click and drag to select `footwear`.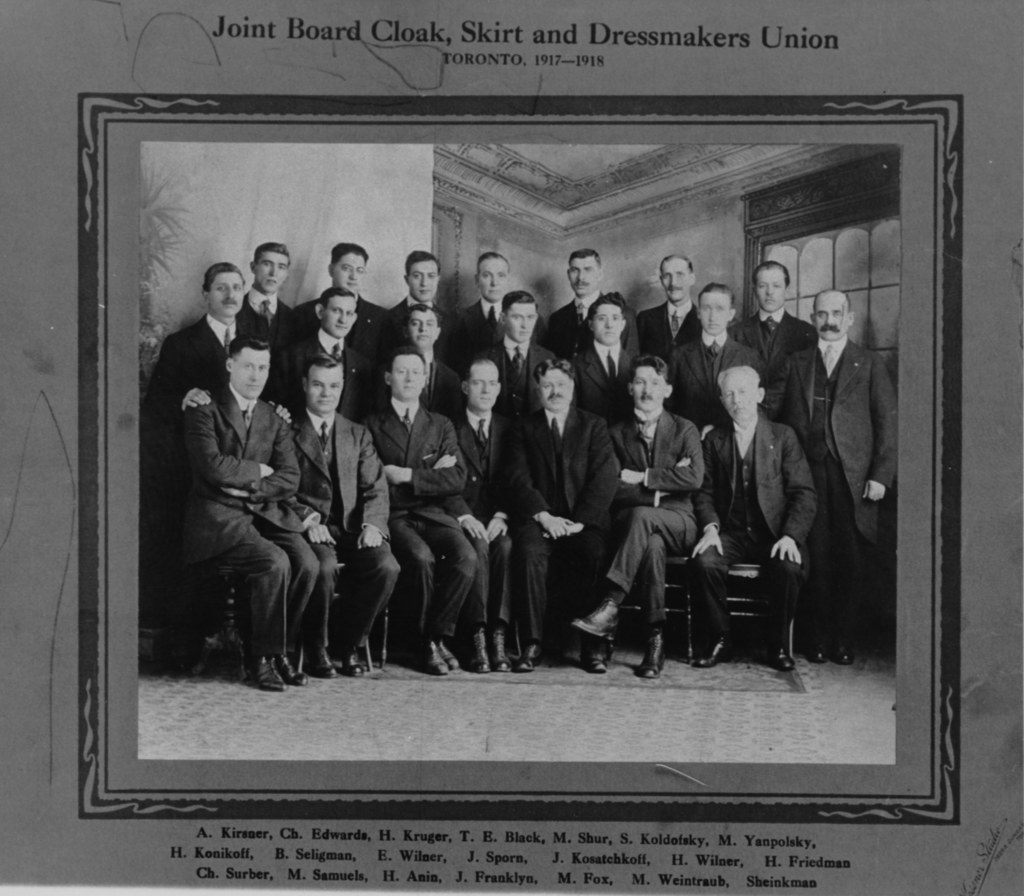
Selection: pyautogui.locateOnScreen(572, 598, 621, 641).
